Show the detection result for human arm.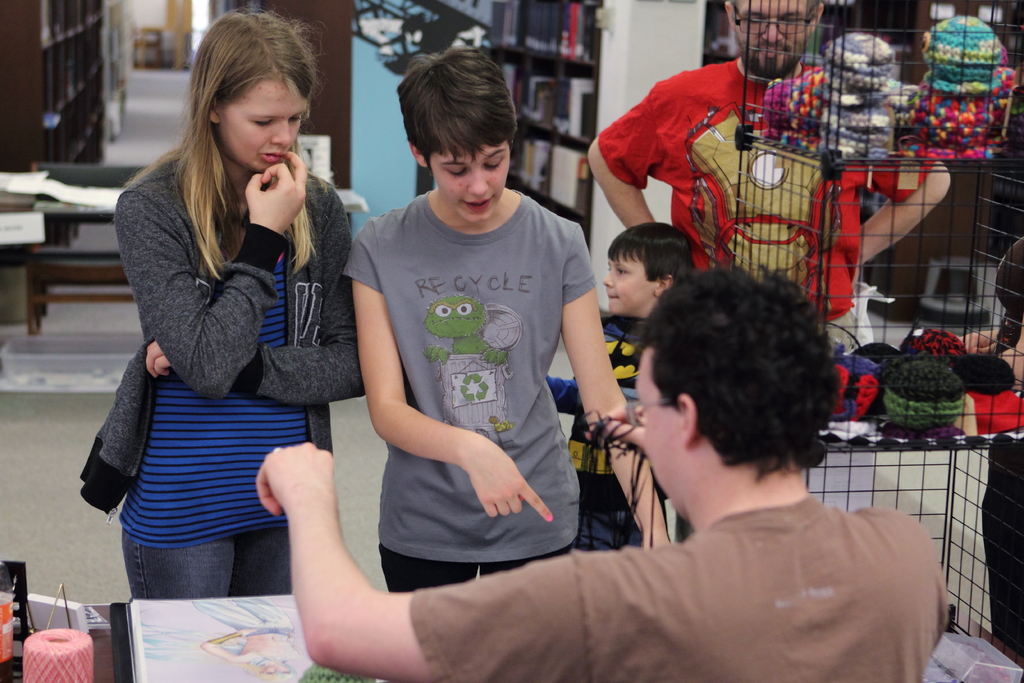
540, 368, 577, 424.
